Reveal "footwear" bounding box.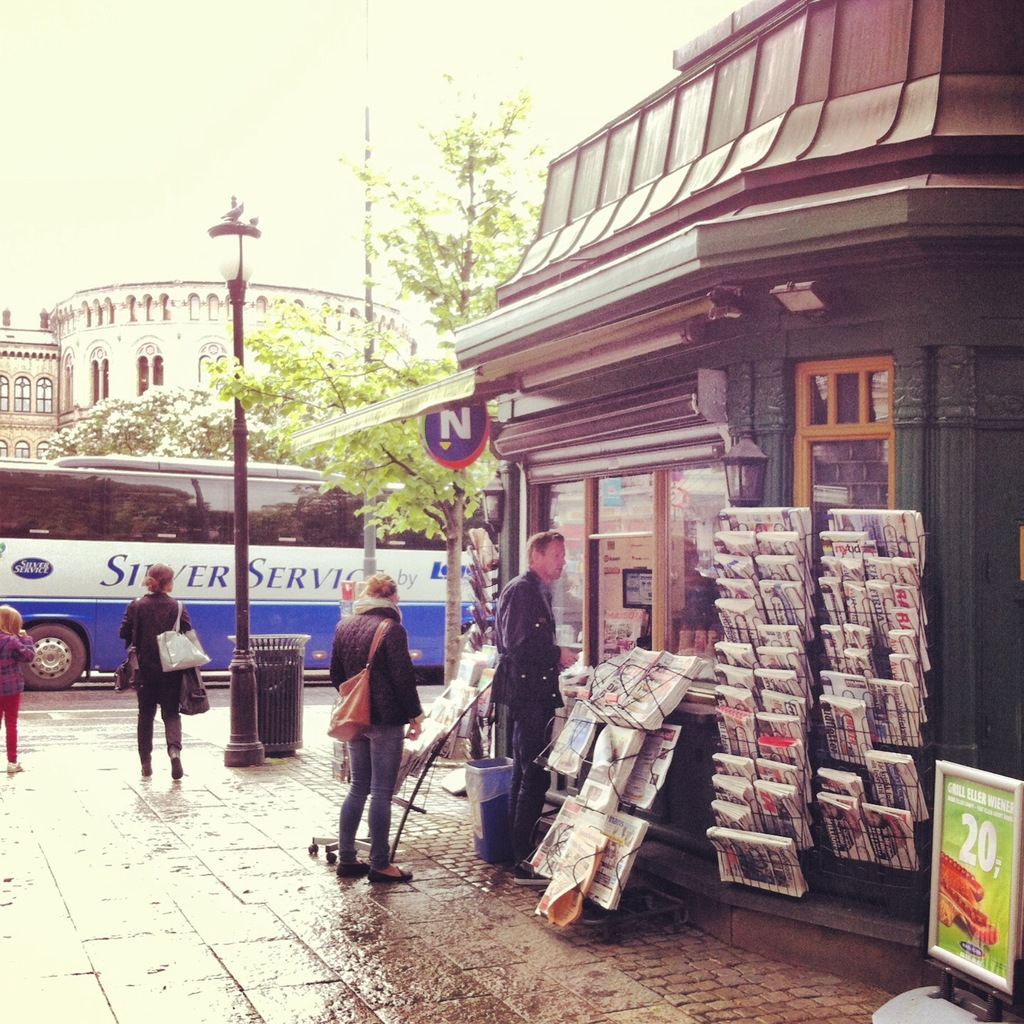
Revealed: <box>4,759,28,774</box>.
